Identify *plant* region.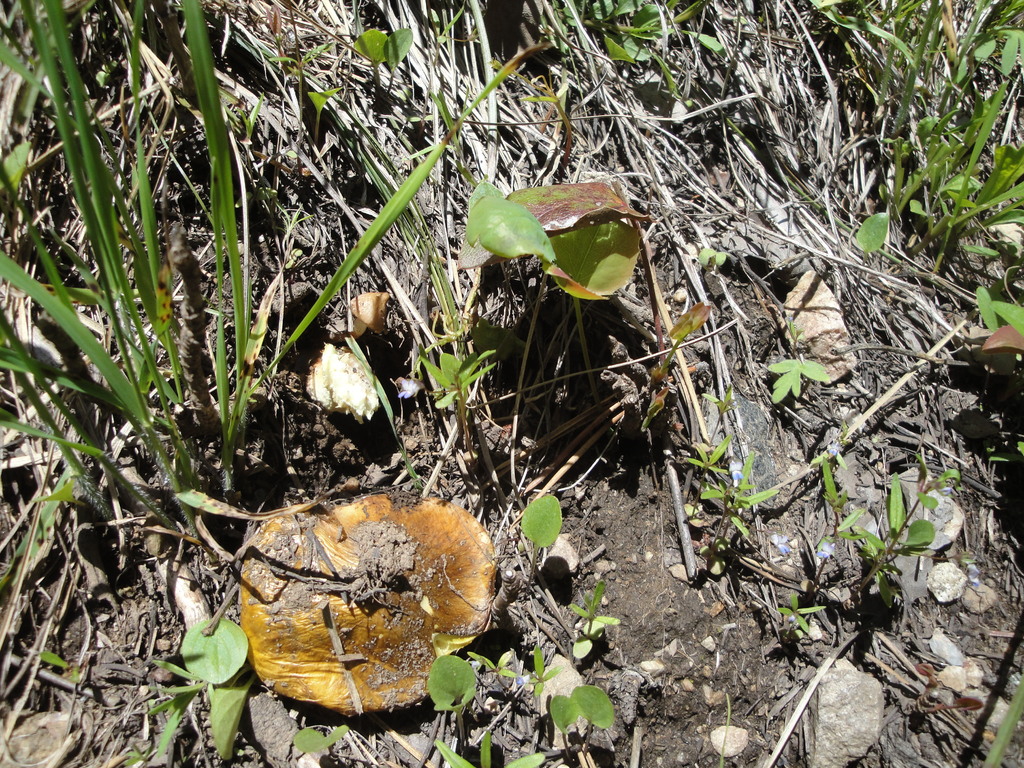
Region: bbox=(707, 448, 783, 563).
